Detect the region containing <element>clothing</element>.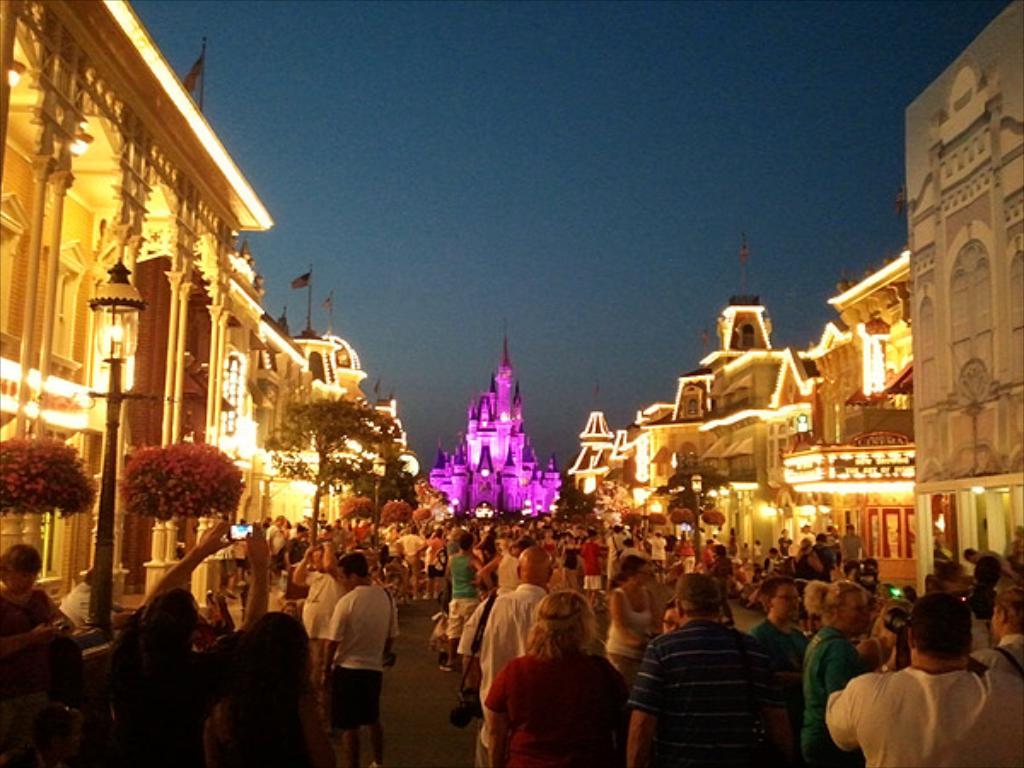
<bbox>802, 625, 865, 766</bbox>.
